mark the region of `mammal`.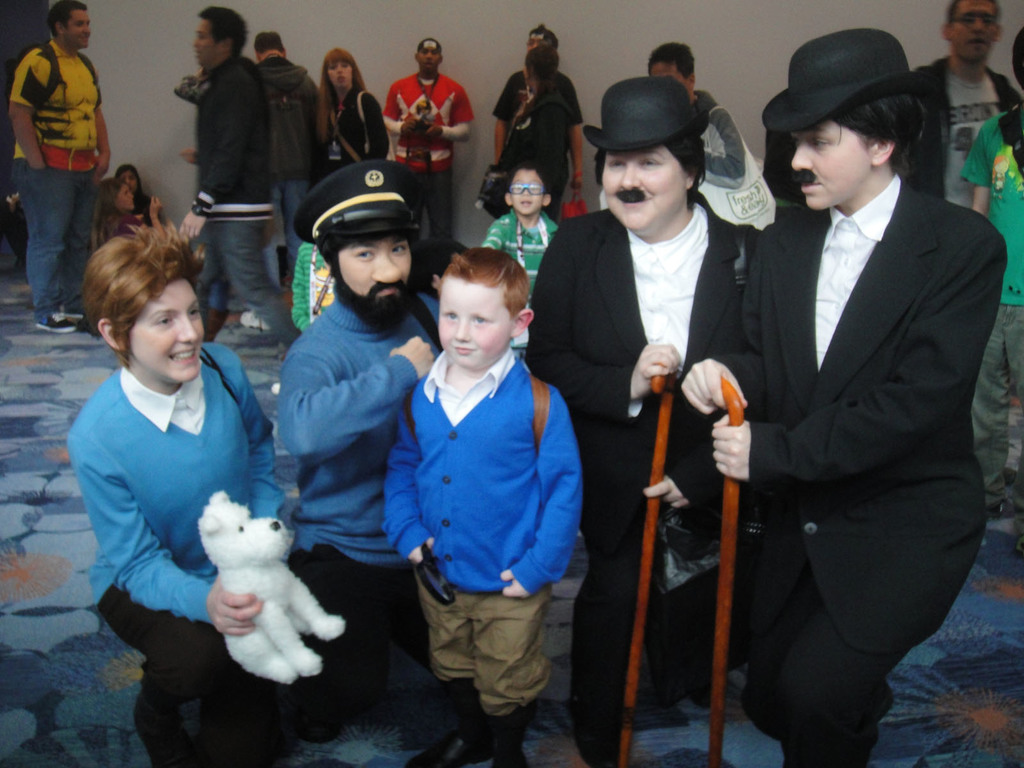
Region: bbox=[175, 7, 277, 364].
